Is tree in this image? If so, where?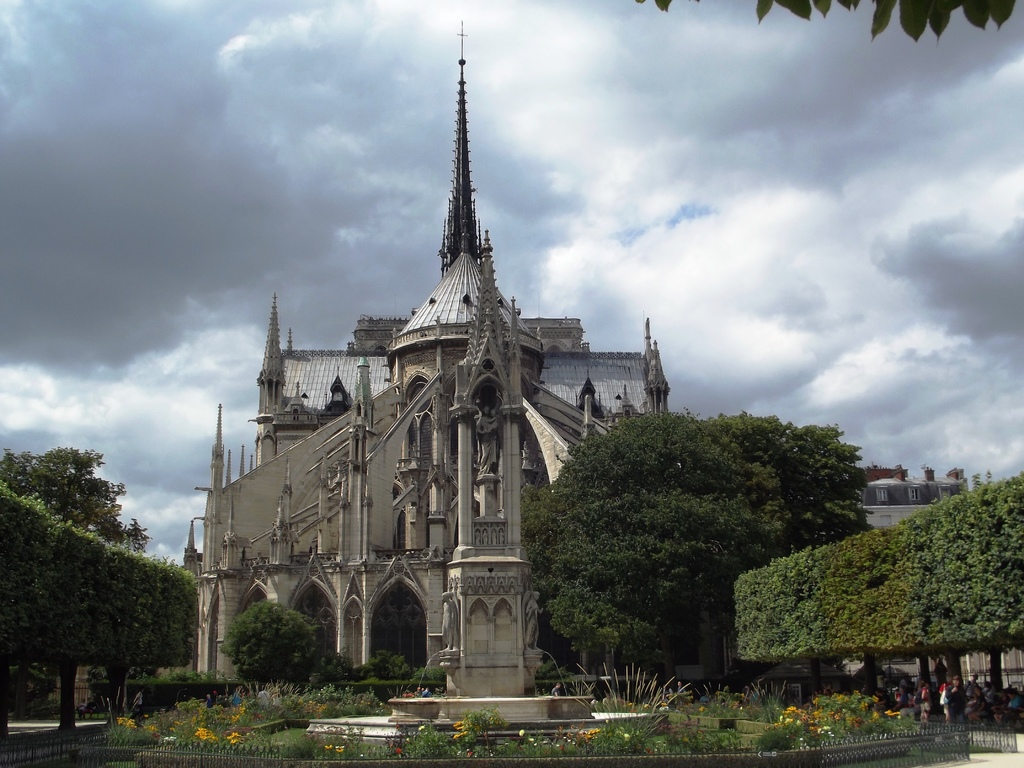
Yes, at 526/375/895/676.
